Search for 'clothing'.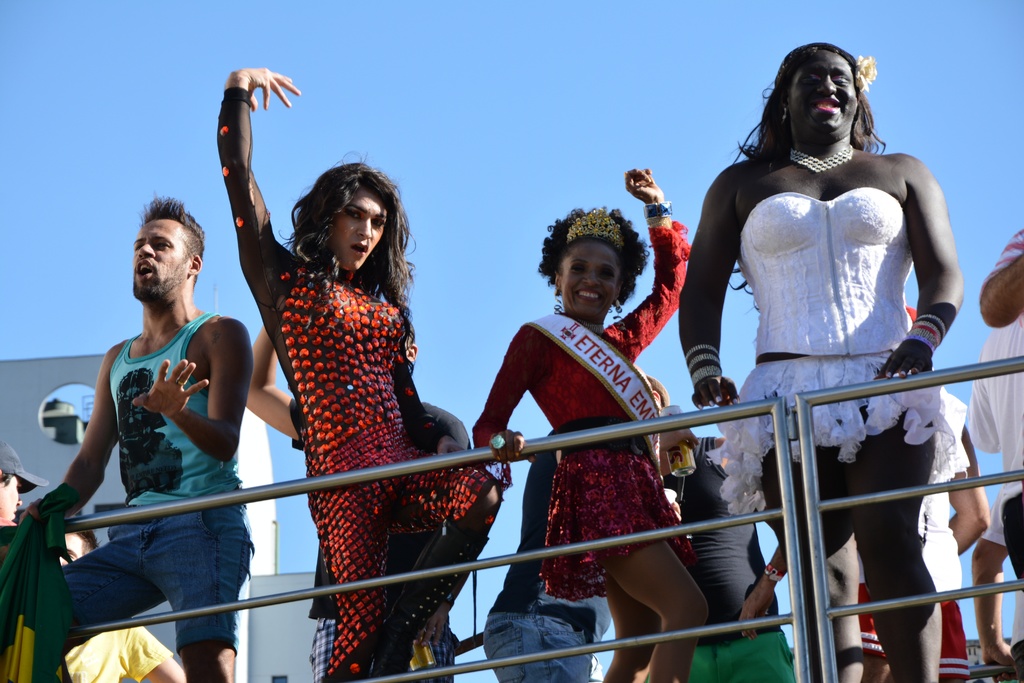
Found at rect(673, 435, 804, 682).
